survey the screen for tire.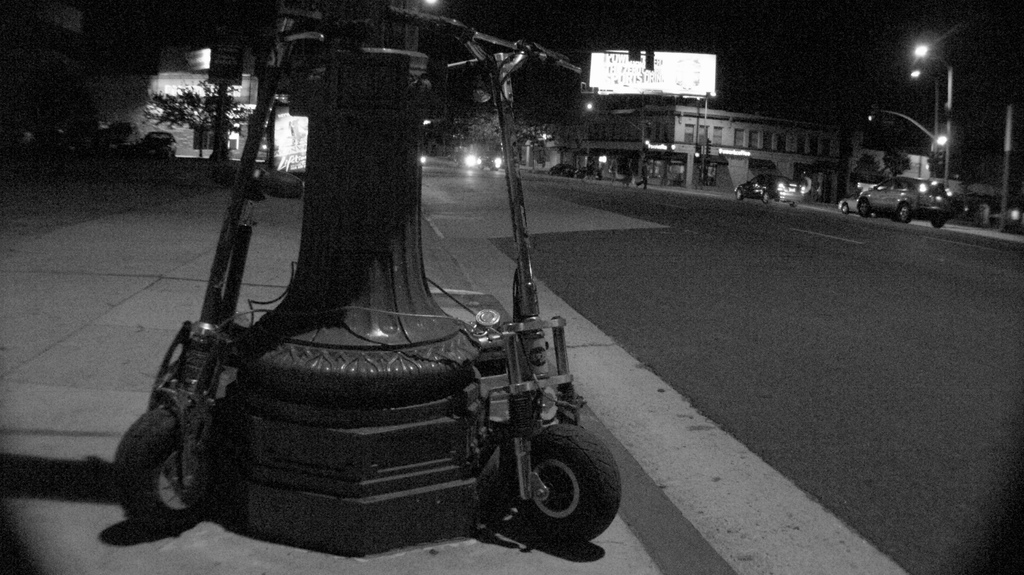
Survey found: <box>527,420,620,543</box>.
